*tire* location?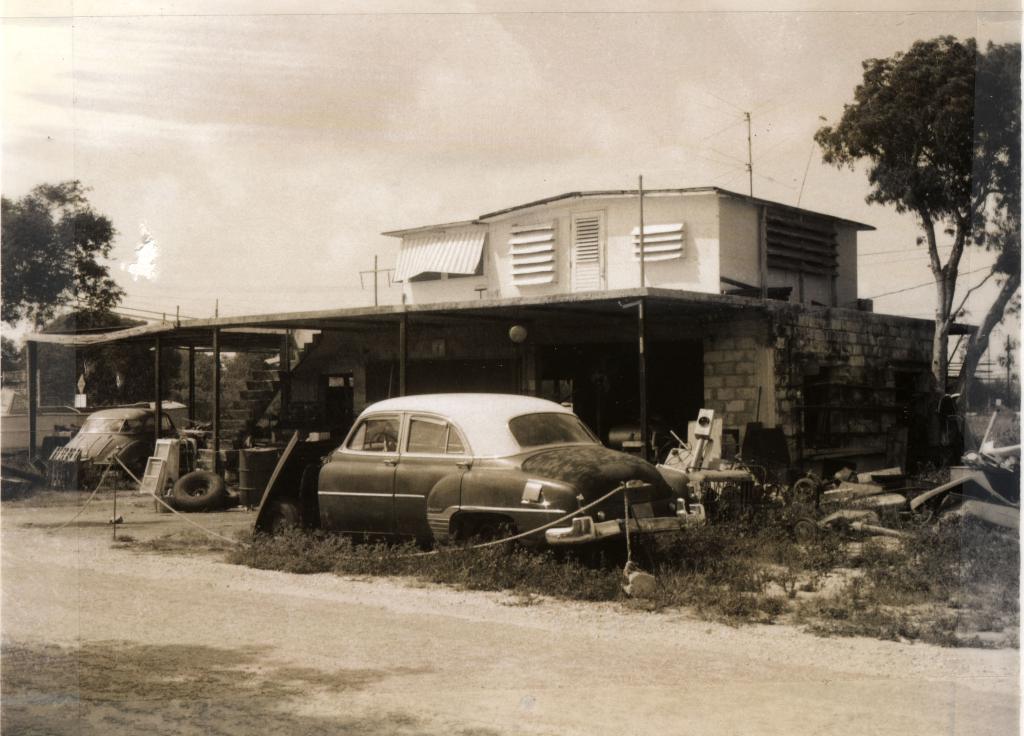
(791, 477, 821, 502)
